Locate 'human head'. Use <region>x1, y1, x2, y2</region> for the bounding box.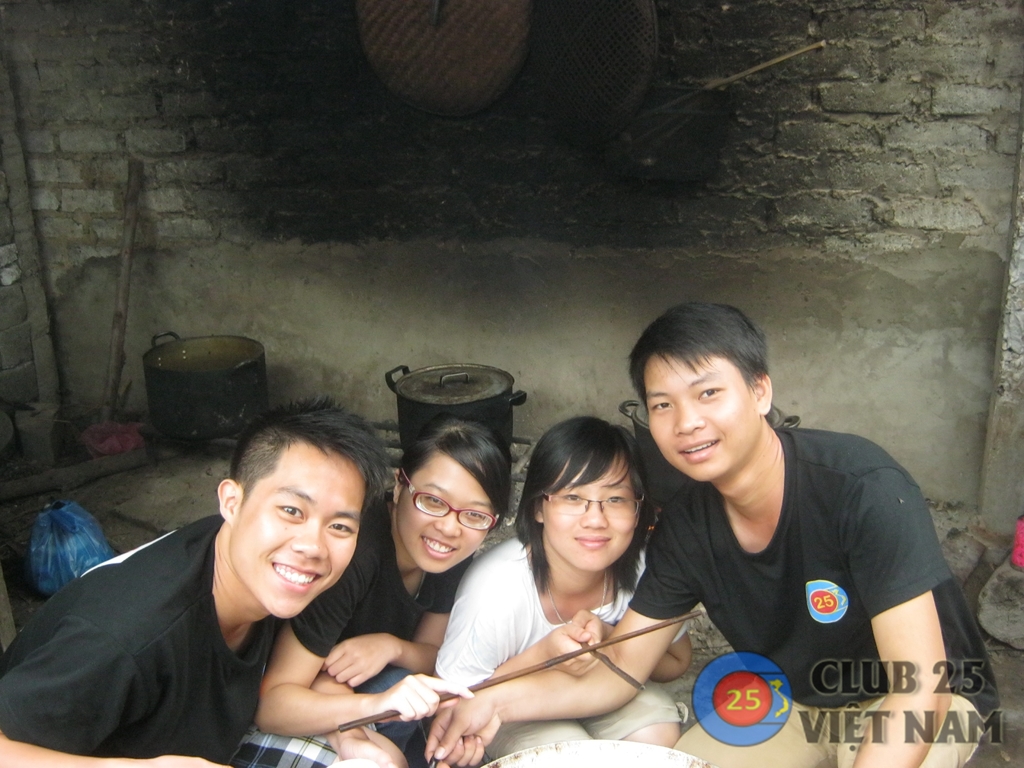
<region>390, 413, 513, 572</region>.
